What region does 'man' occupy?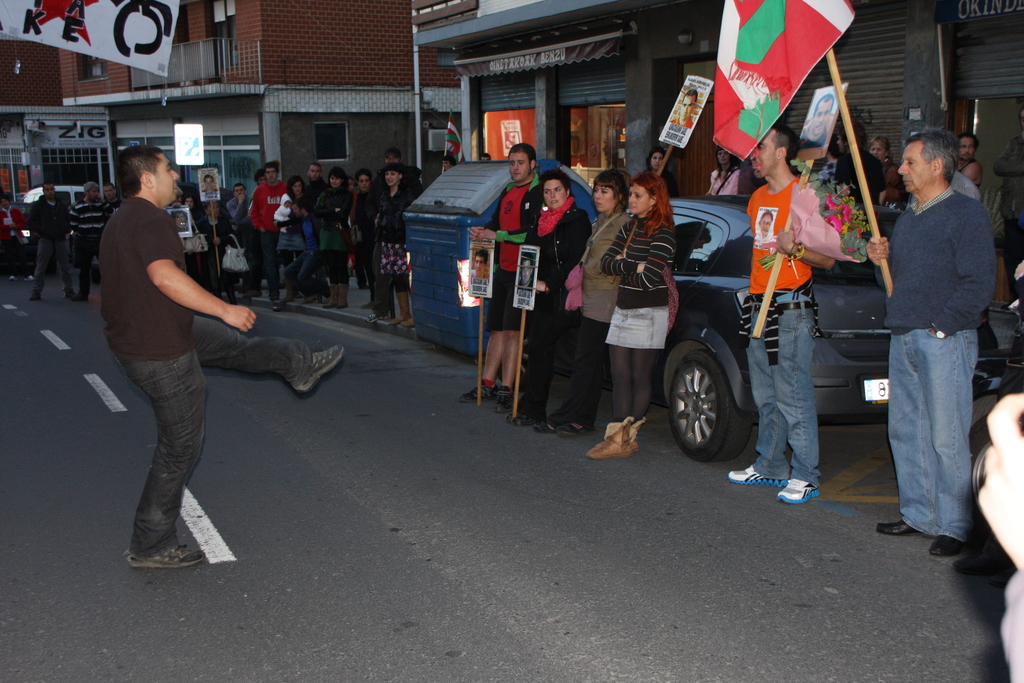
[225,183,251,236].
